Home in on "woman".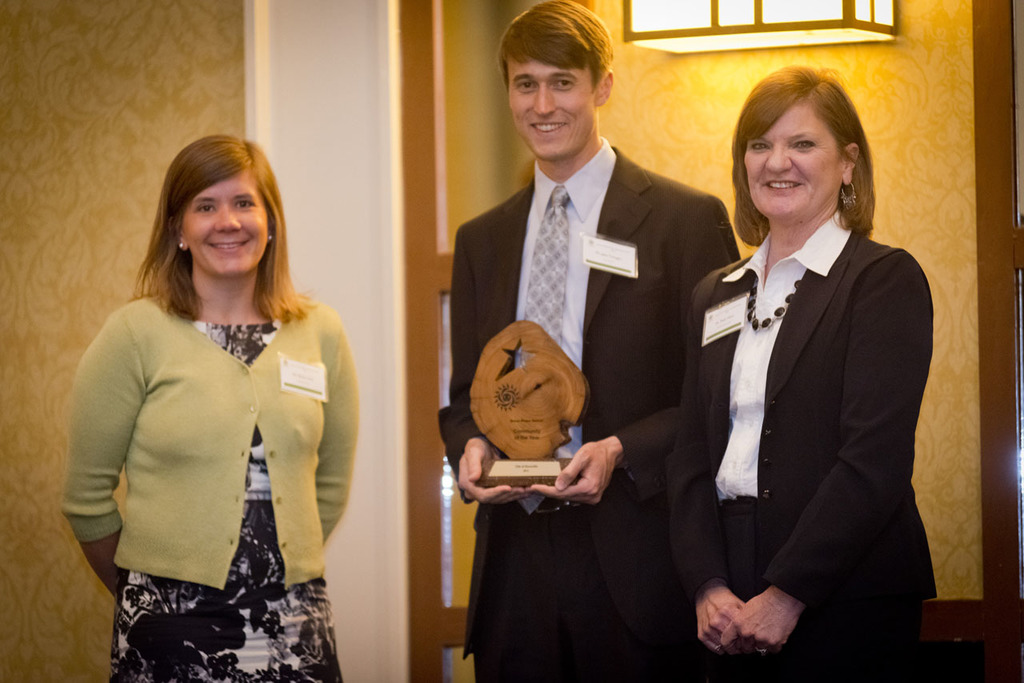
Homed in at (677,71,924,679).
